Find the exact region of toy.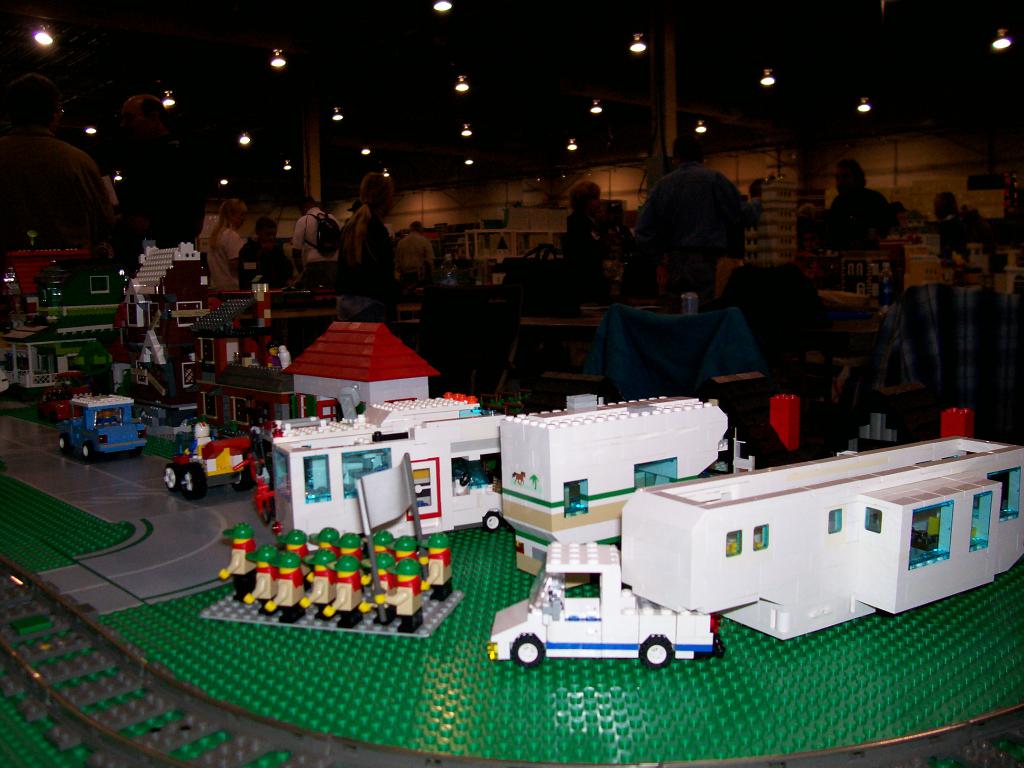
Exact region: 469, 523, 735, 677.
